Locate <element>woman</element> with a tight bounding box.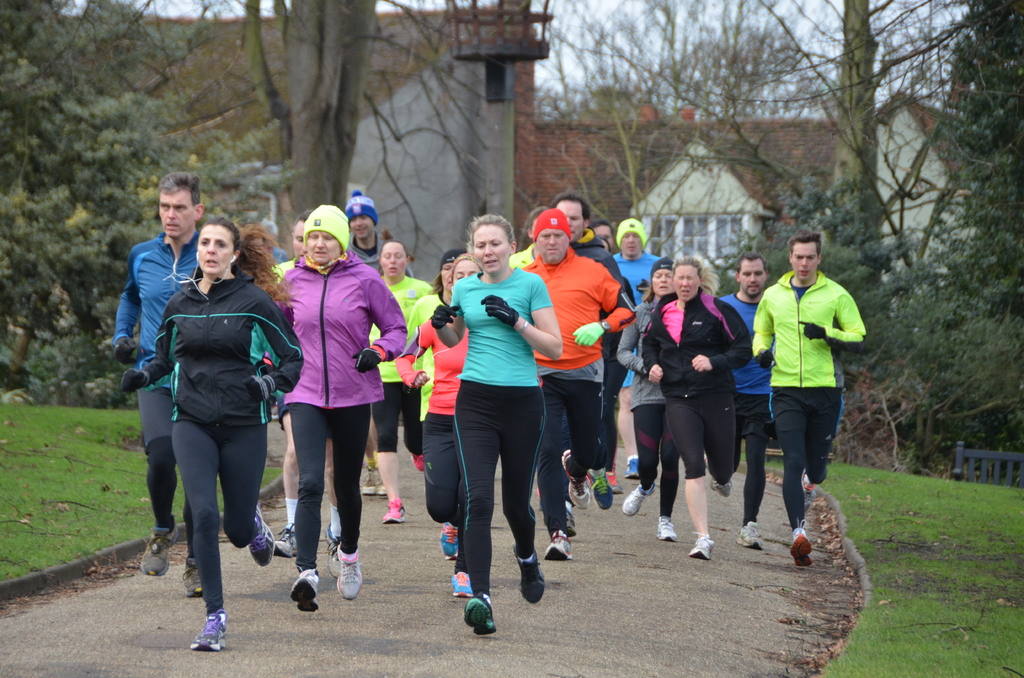
(394, 254, 487, 595).
